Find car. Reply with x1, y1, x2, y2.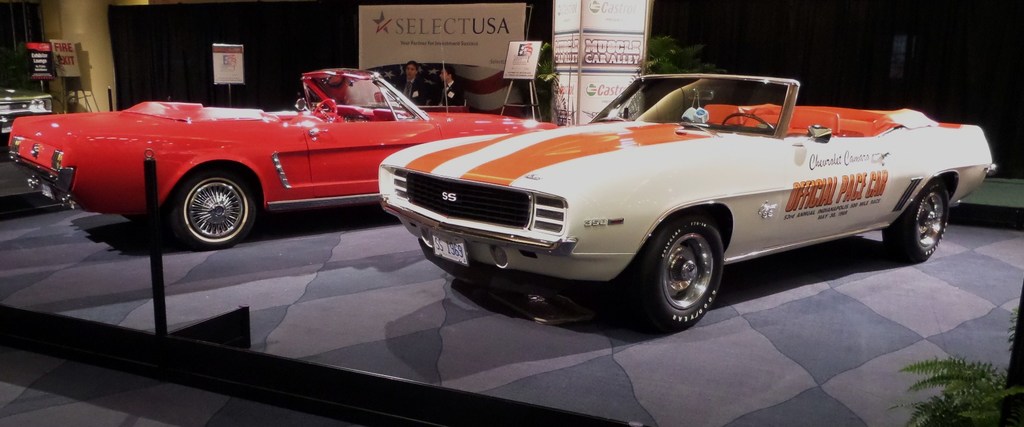
4, 70, 556, 247.
